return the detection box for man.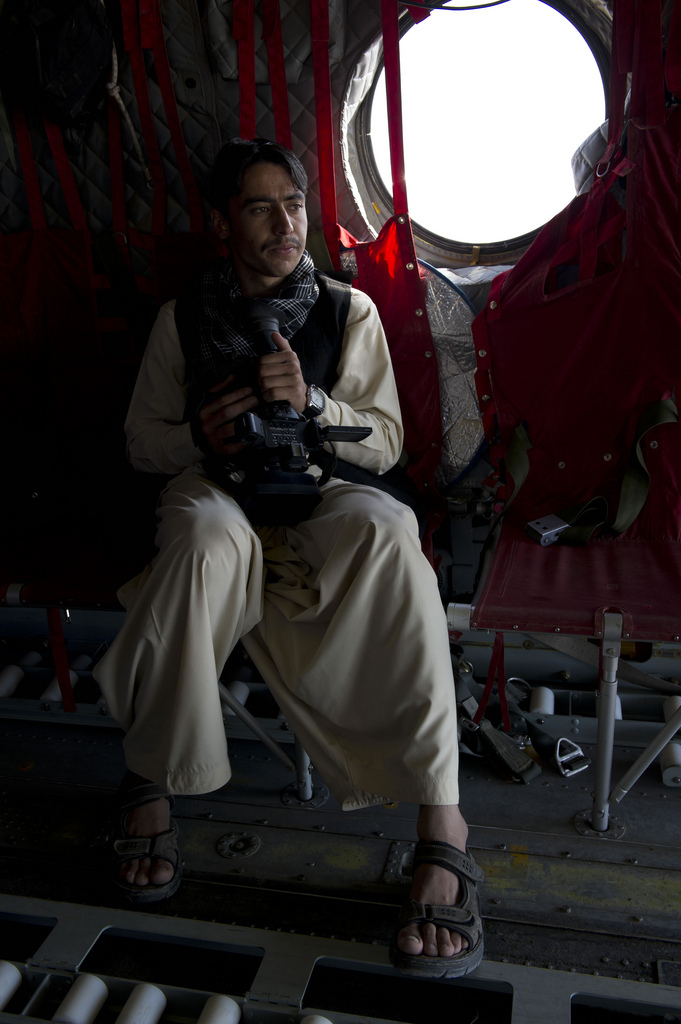
<box>121,171,476,935</box>.
